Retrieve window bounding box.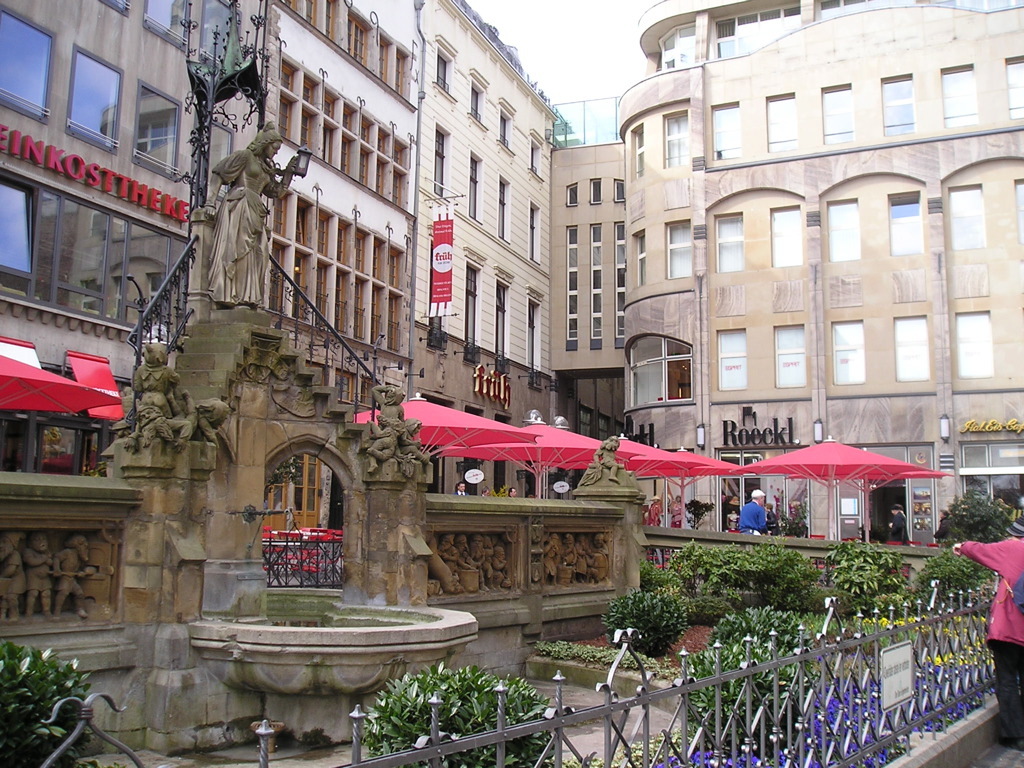
Bounding box: box=[378, 39, 390, 81].
